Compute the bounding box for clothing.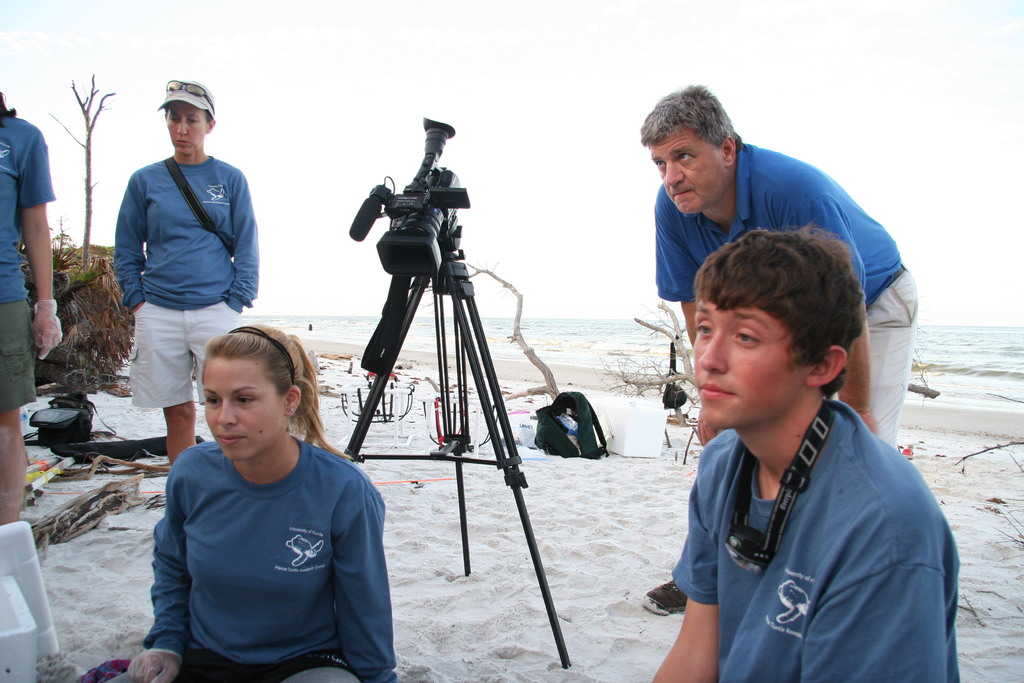
(113,155,257,409).
